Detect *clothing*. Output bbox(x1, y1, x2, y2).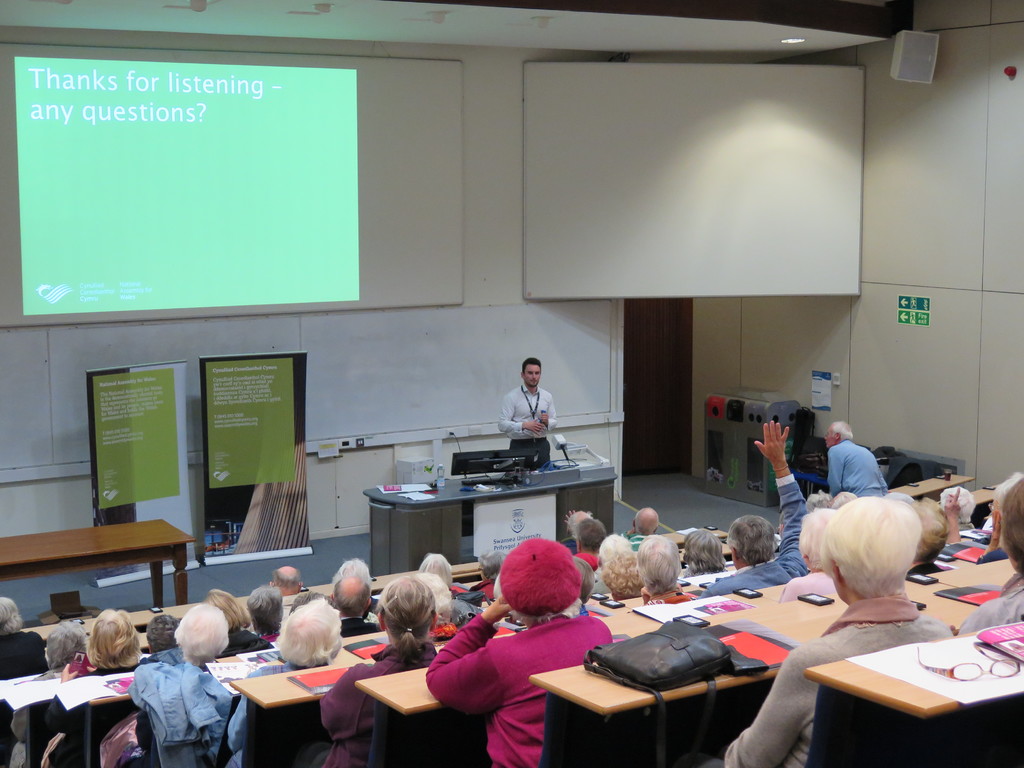
bbox(701, 482, 808, 601).
